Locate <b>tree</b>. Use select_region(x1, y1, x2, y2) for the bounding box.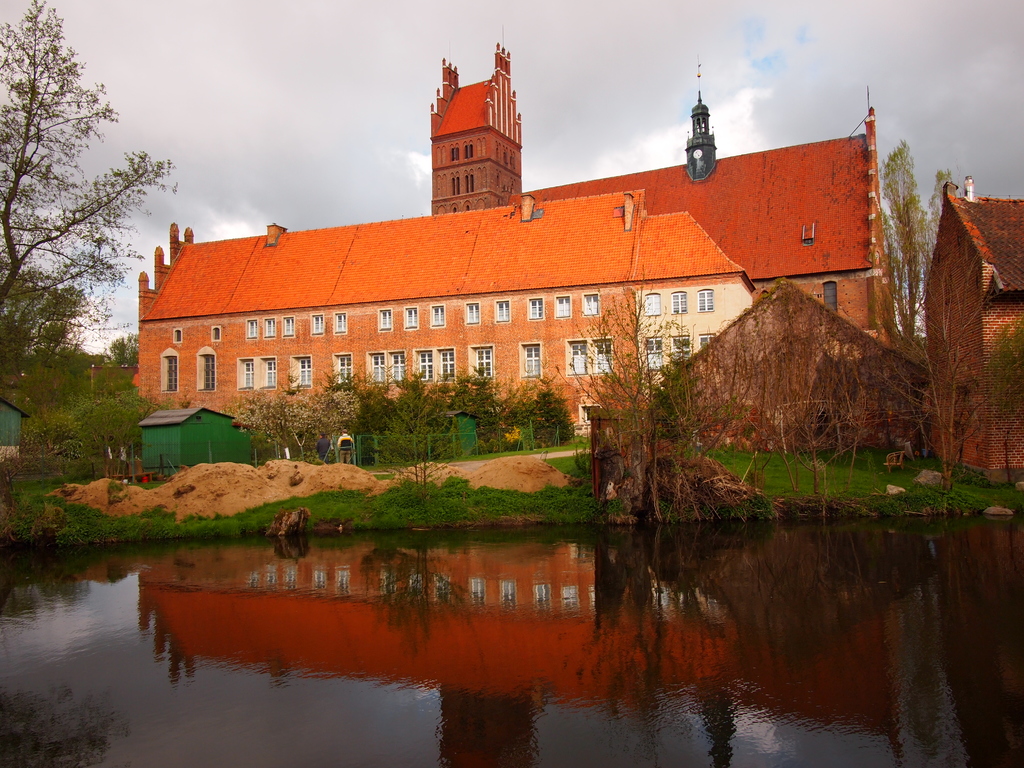
select_region(888, 131, 947, 349).
